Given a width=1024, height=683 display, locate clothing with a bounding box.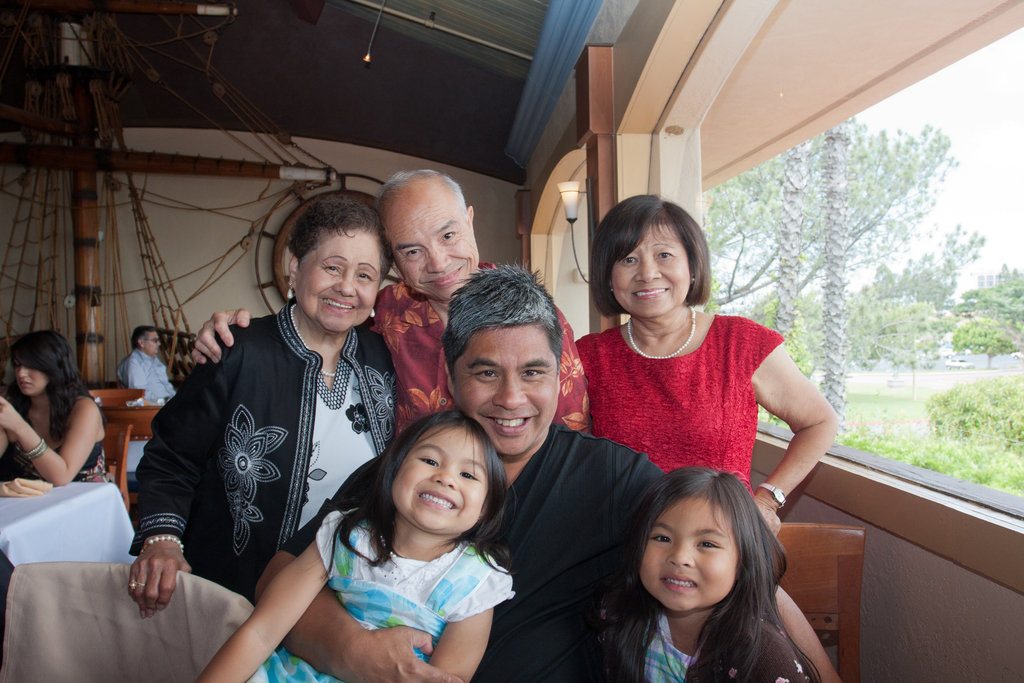
Located: (x1=596, y1=575, x2=808, y2=682).
